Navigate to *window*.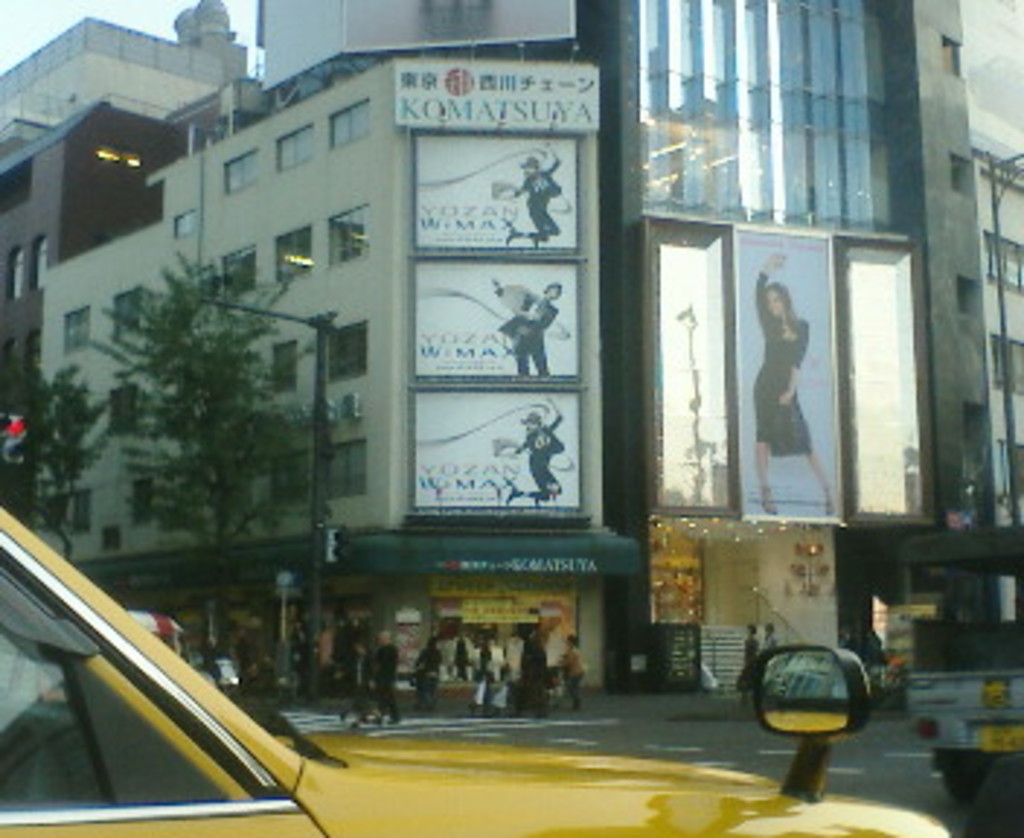
Navigation target: rect(983, 332, 1021, 393).
